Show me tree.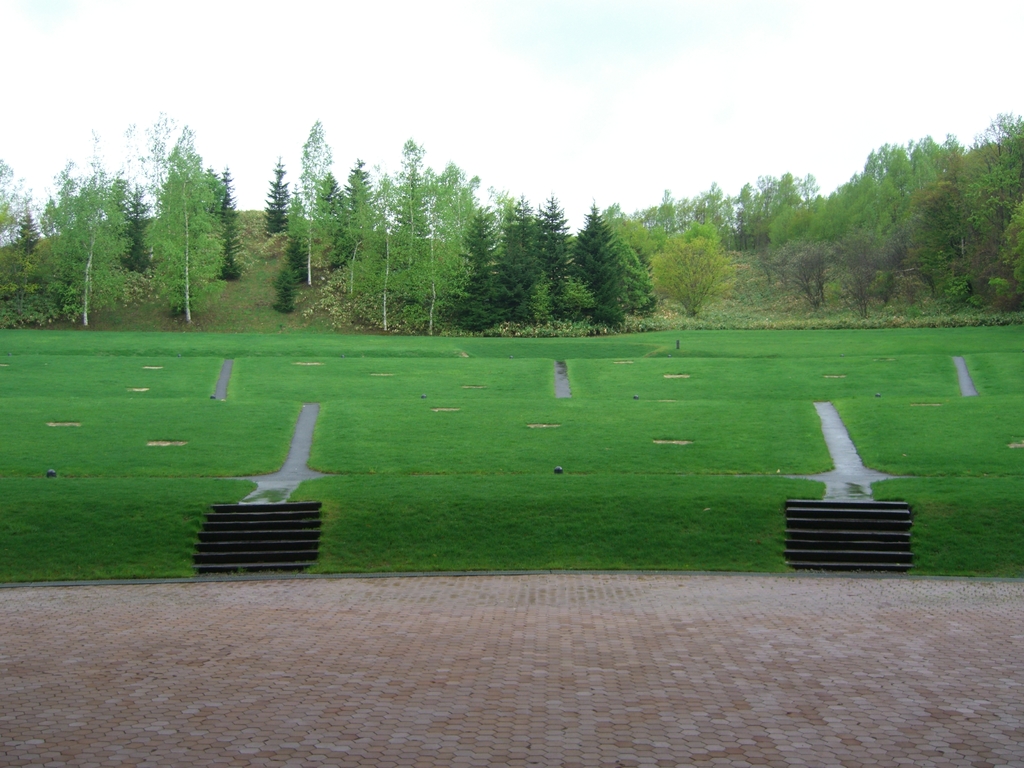
tree is here: x1=913, y1=148, x2=975, y2=225.
